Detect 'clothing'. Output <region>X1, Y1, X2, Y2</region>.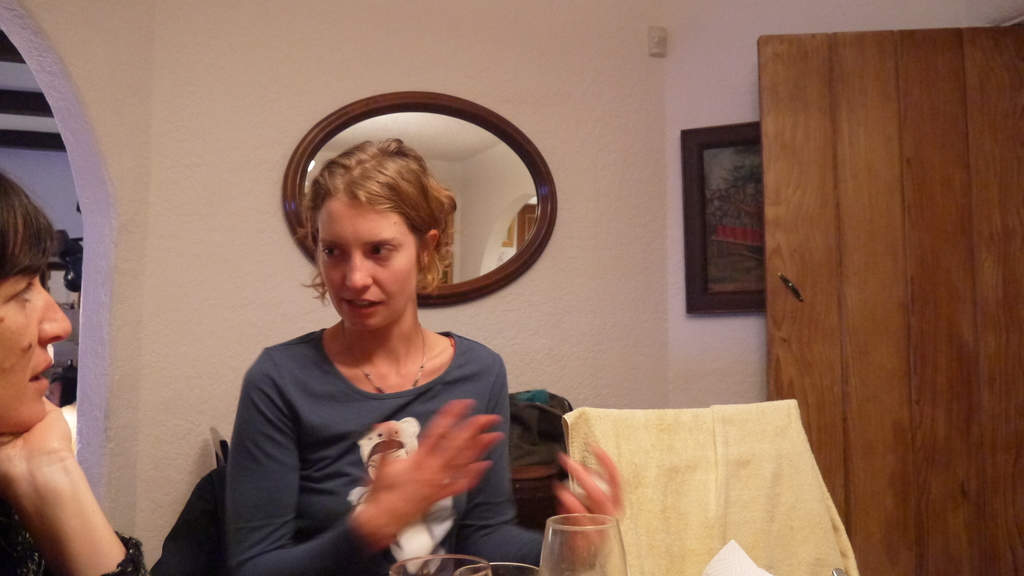
<region>196, 283, 534, 561</region>.
